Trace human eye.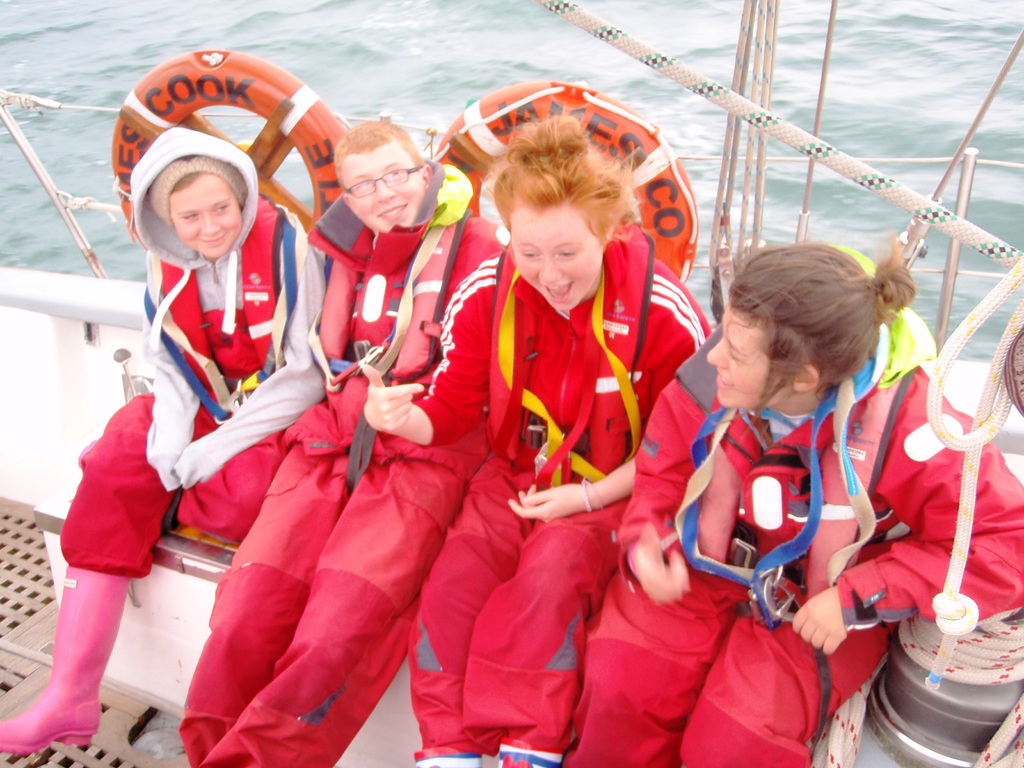
Traced to bbox=(175, 207, 206, 223).
